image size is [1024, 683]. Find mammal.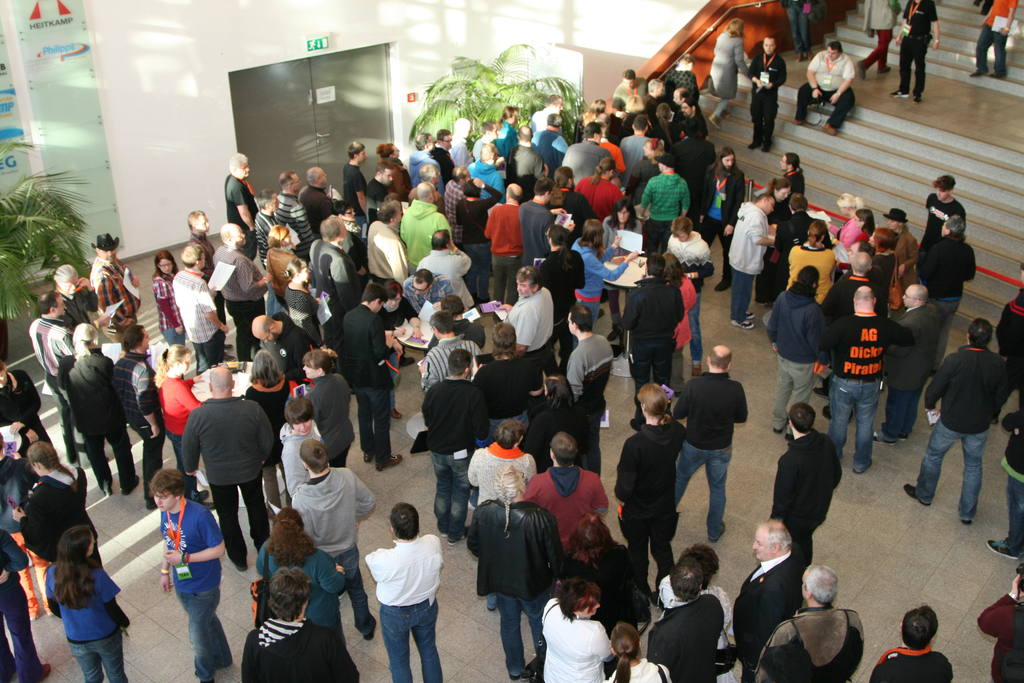
{"left": 666, "top": 52, "right": 700, "bottom": 108}.
